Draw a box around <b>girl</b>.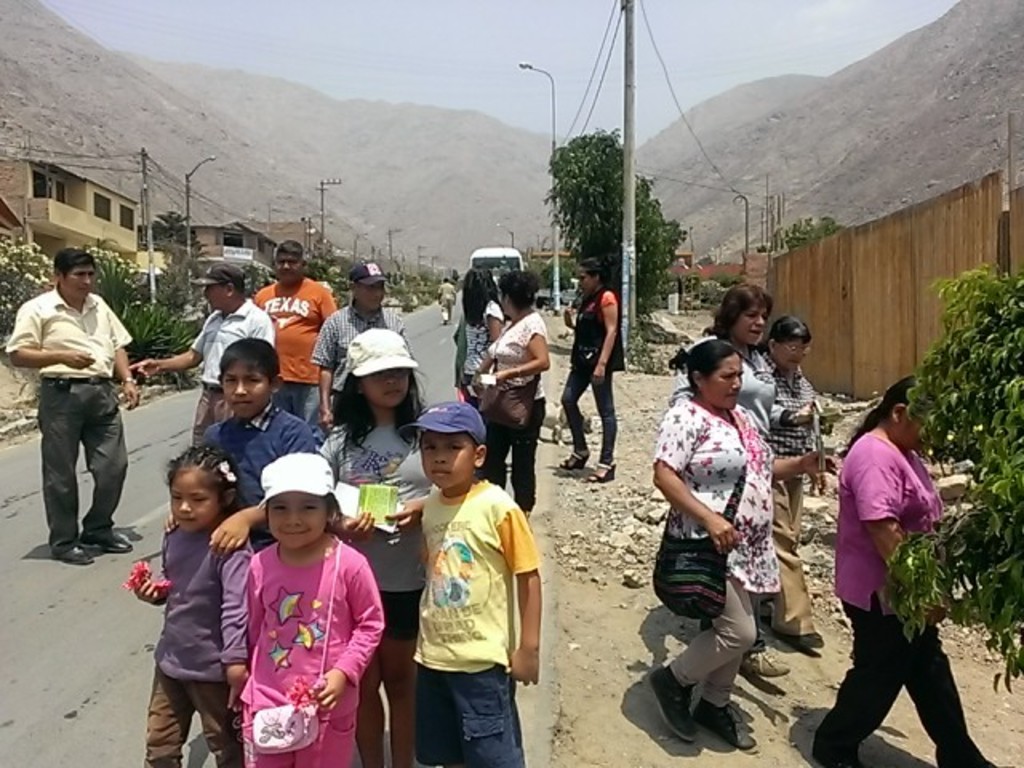
(315, 326, 427, 766).
